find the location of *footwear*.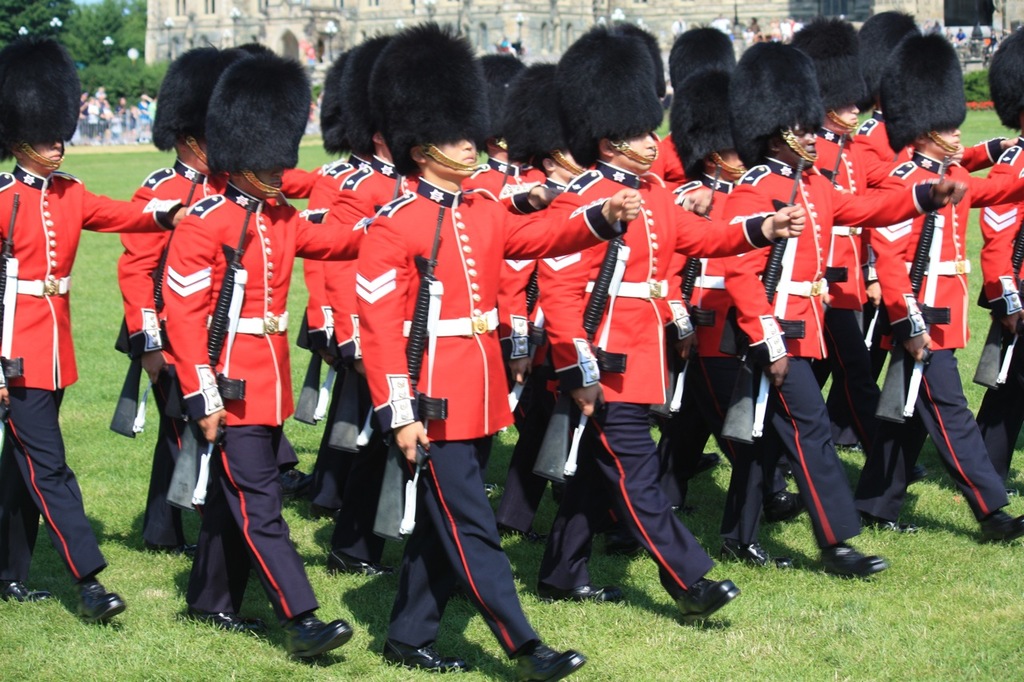
Location: 664:573:739:631.
